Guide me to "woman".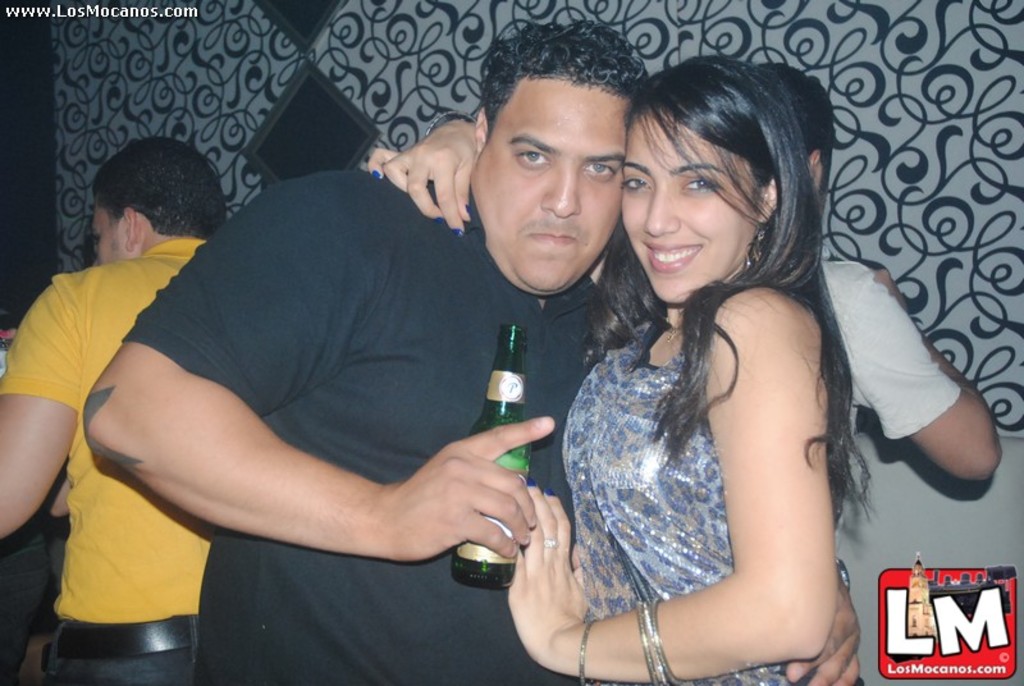
Guidance: 369 55 874 685.
